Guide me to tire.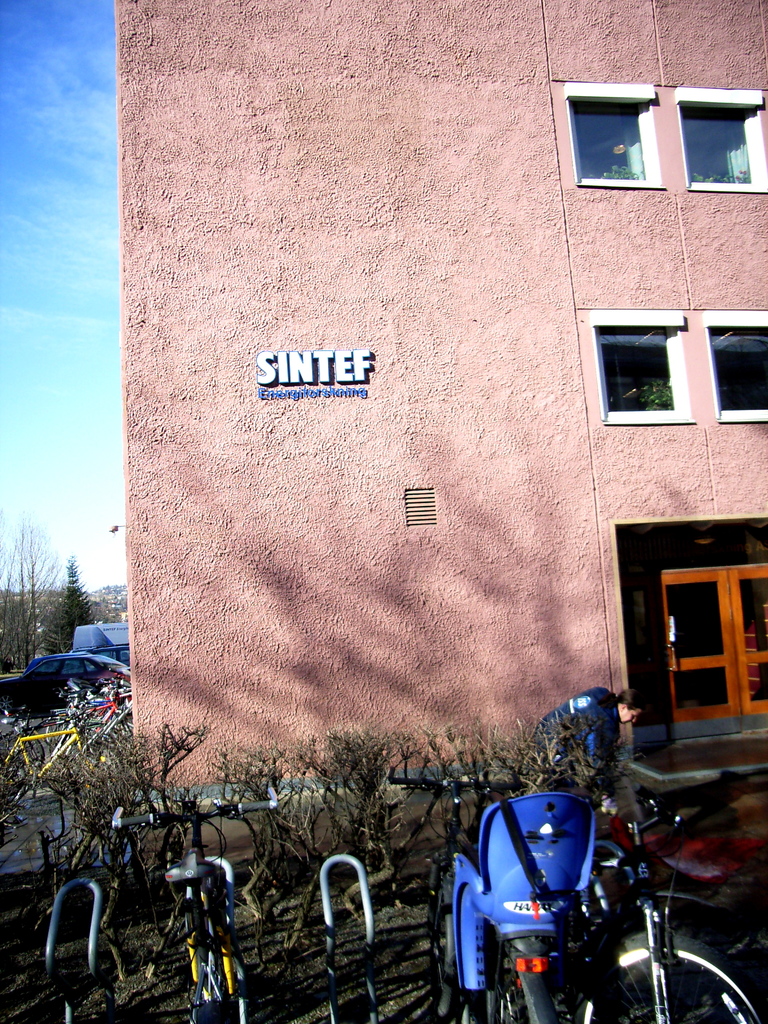
Guidance: bbox(20, 734, 44, 771).
